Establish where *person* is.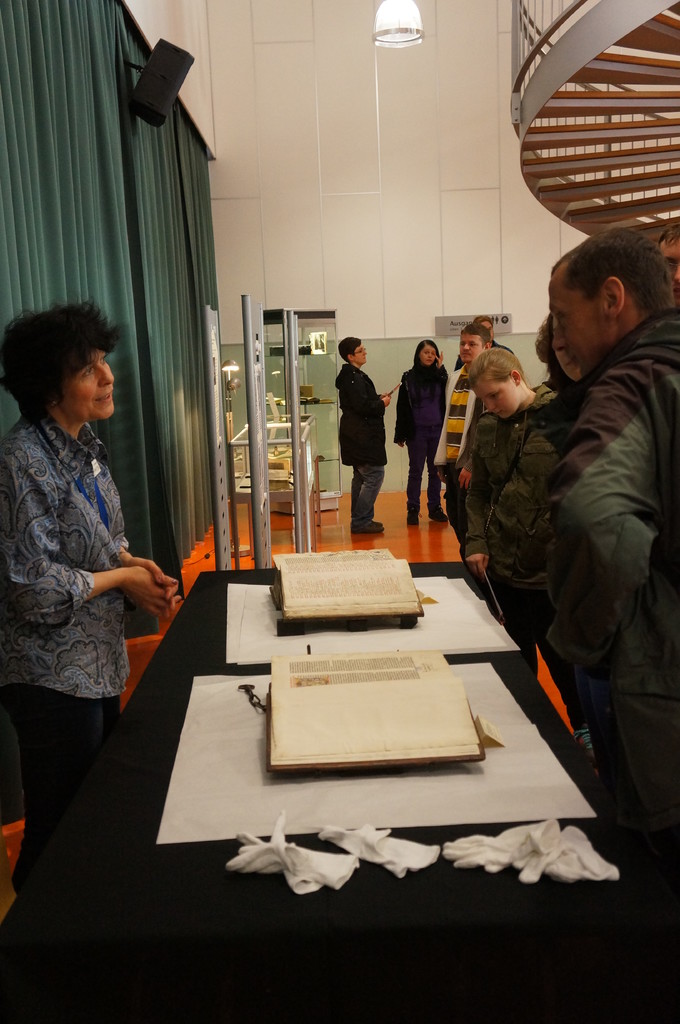
Established at crop(447, 314, 517, 367).
